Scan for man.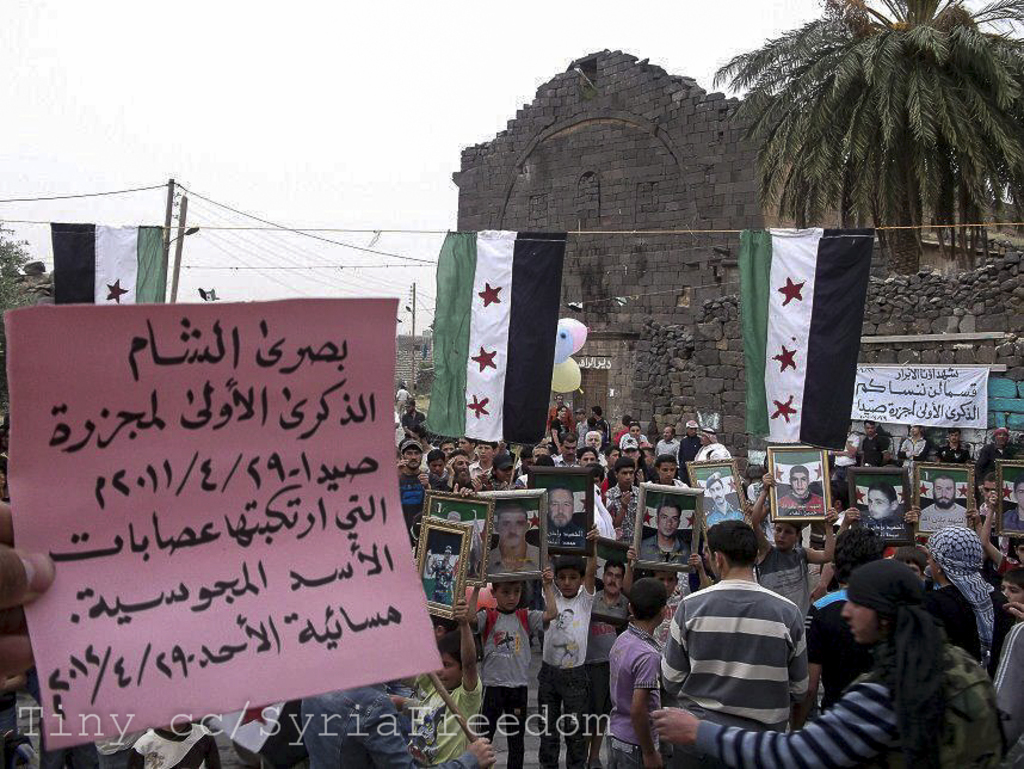
Scan result: bbox=[973, 427, 1017, 492].
